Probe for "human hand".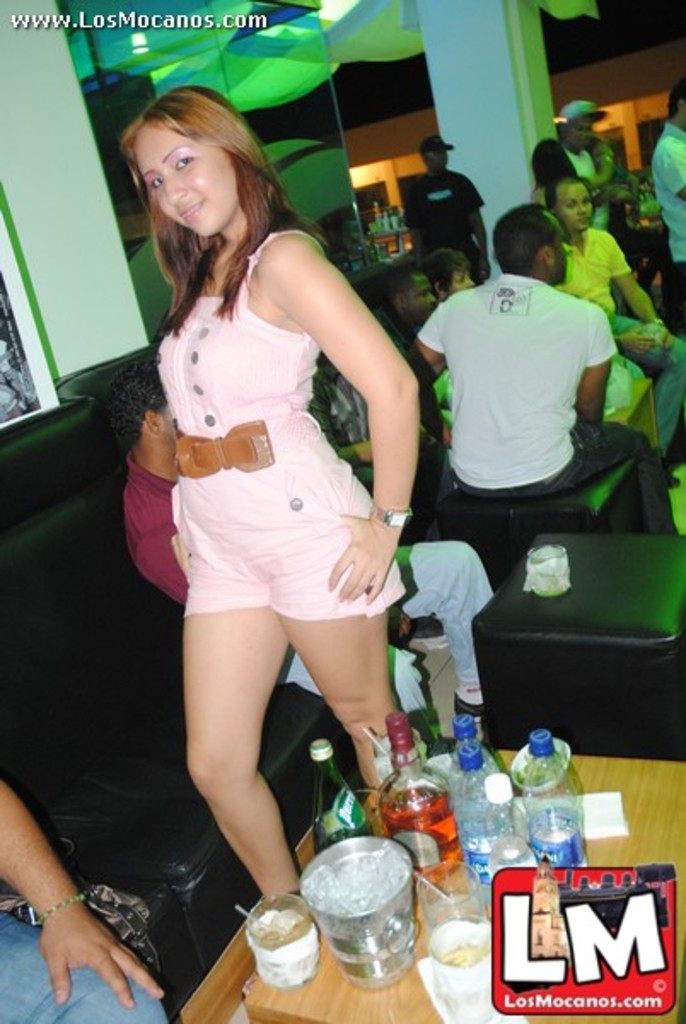
Probe result: 169, 532, 189, 589.
